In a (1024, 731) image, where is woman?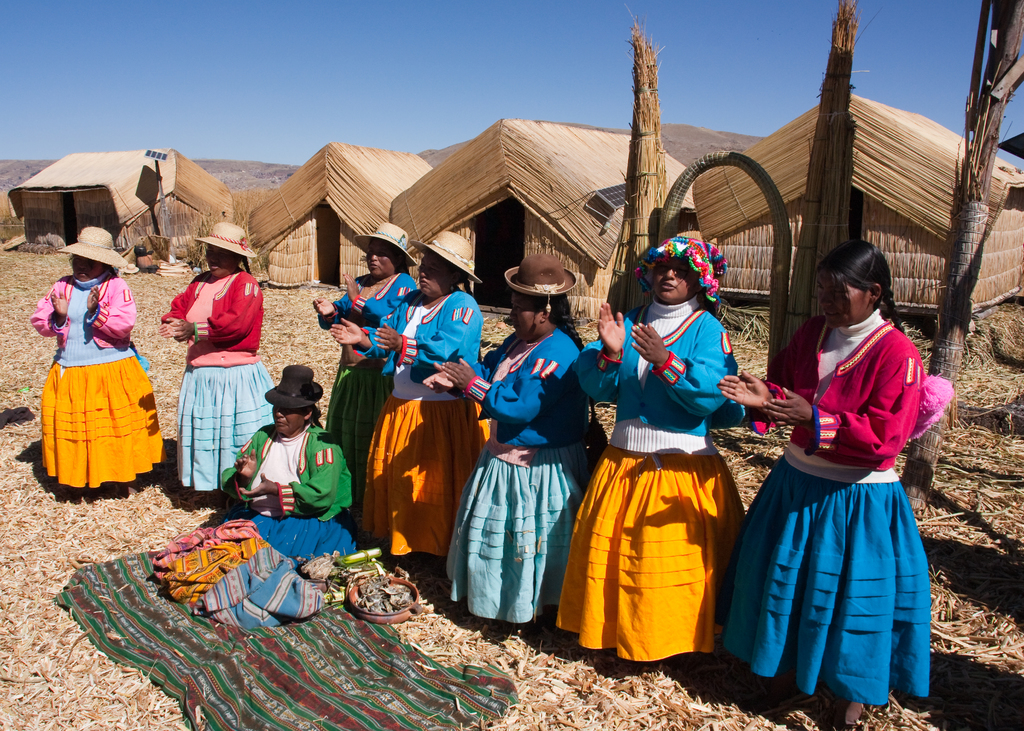
{"left": 154, "top": 223, "right": 280, "bottom": 491}.
